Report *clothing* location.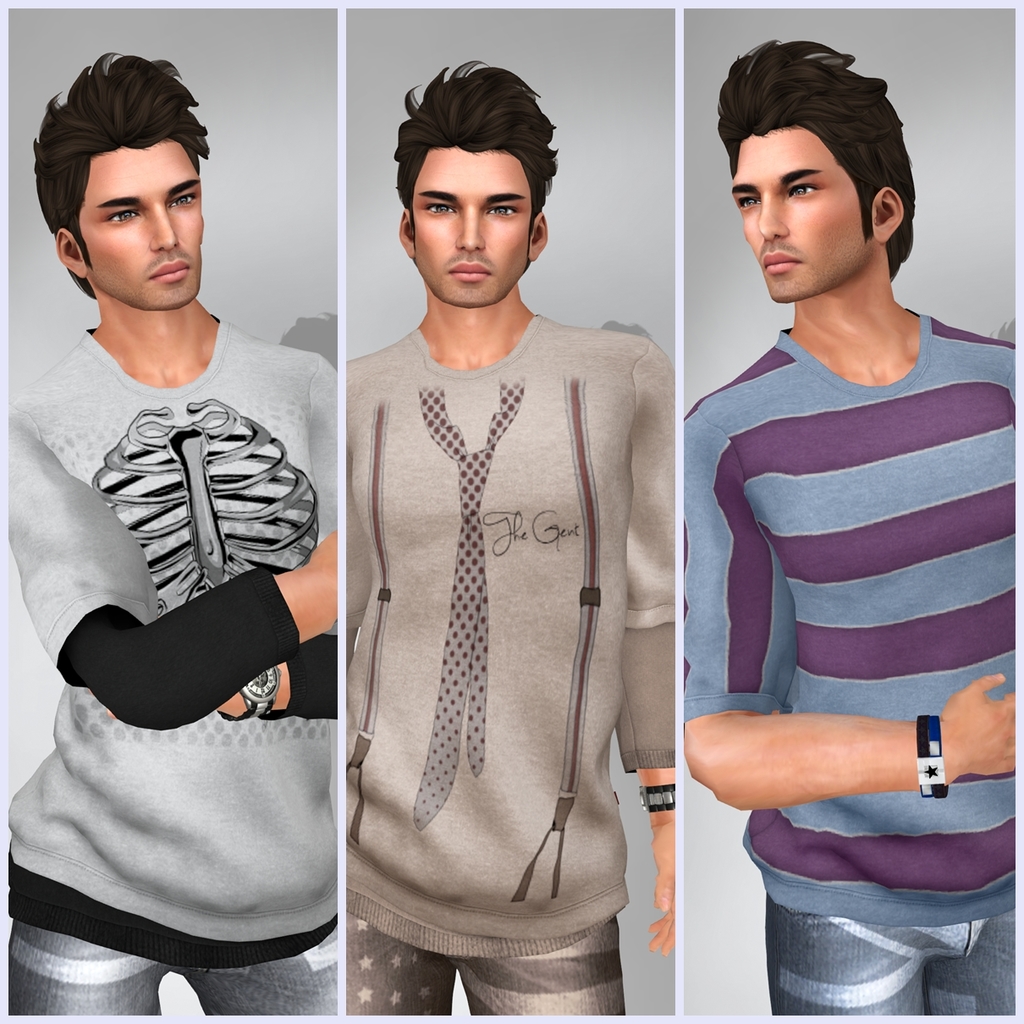
Report: l=673, t=325, r=1023, b=1023.
